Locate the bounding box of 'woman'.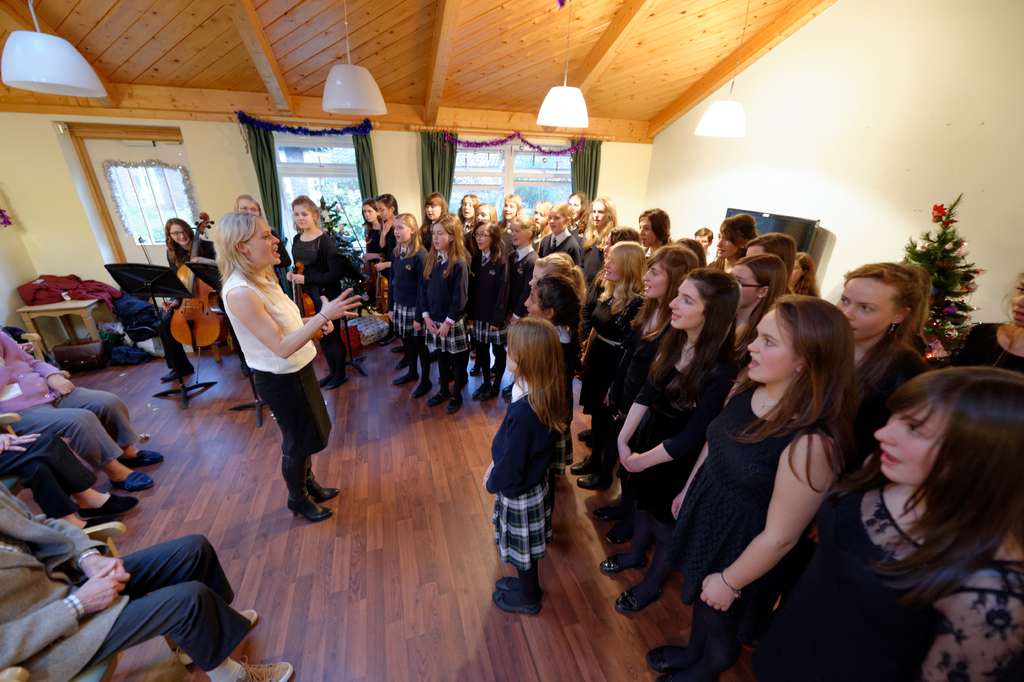
Bounding box: <region>577, 224, 641, 445</region>.
